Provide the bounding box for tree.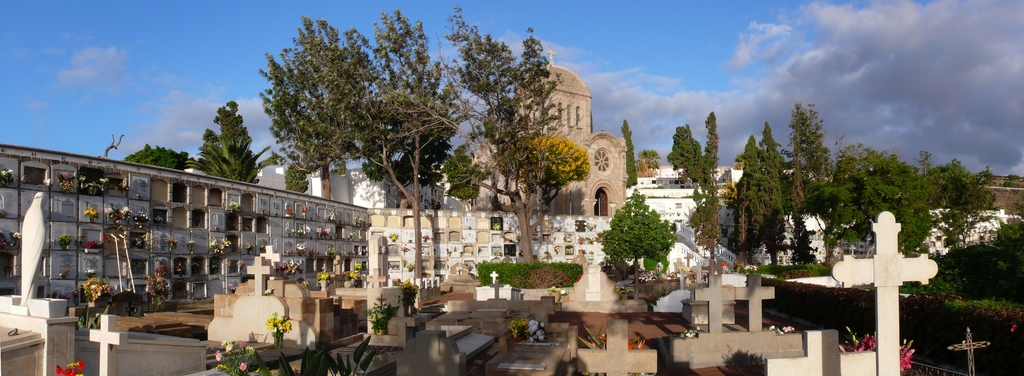
<box>286,161,314,195</box>.
